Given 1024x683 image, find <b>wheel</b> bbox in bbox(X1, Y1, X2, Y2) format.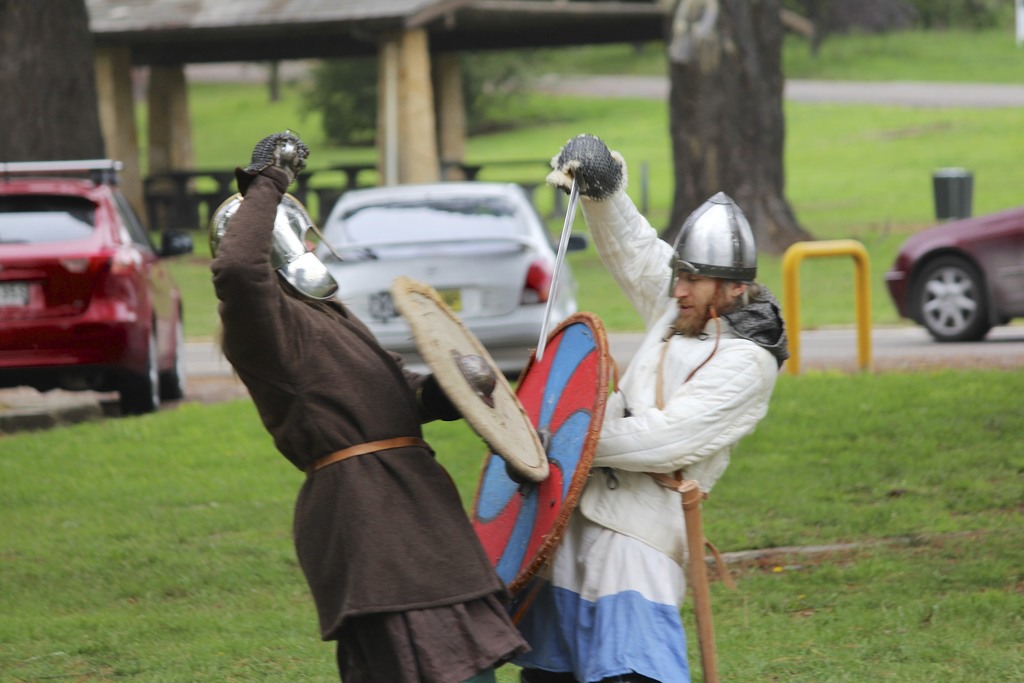
bbox(165, 310, 194, 409).
